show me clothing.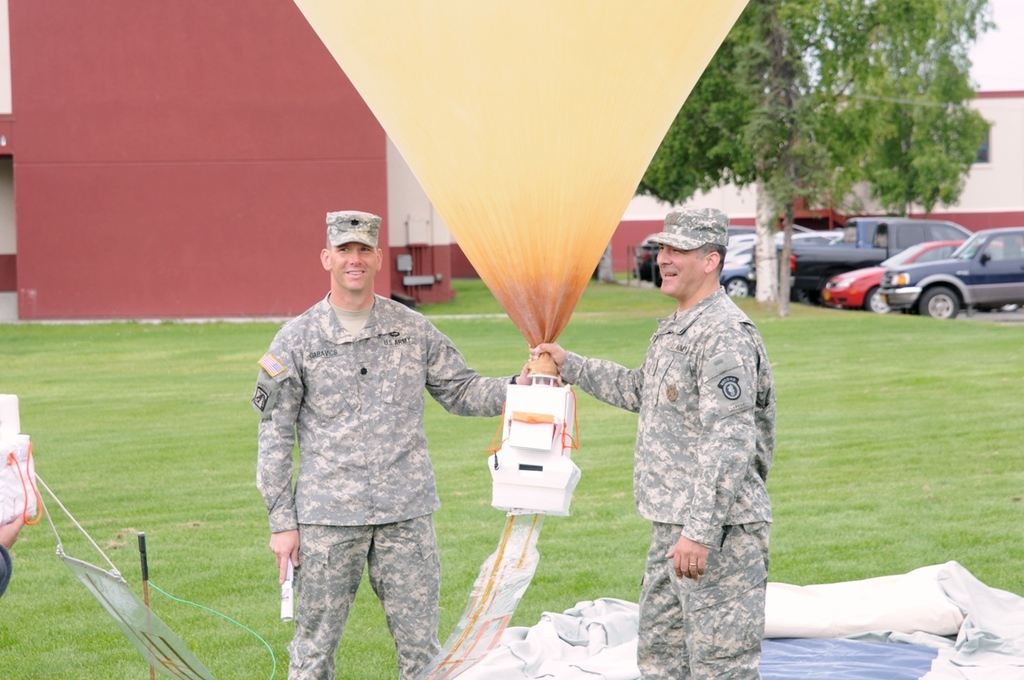
clothing is here: select_region(256, 289, 524, 679).
